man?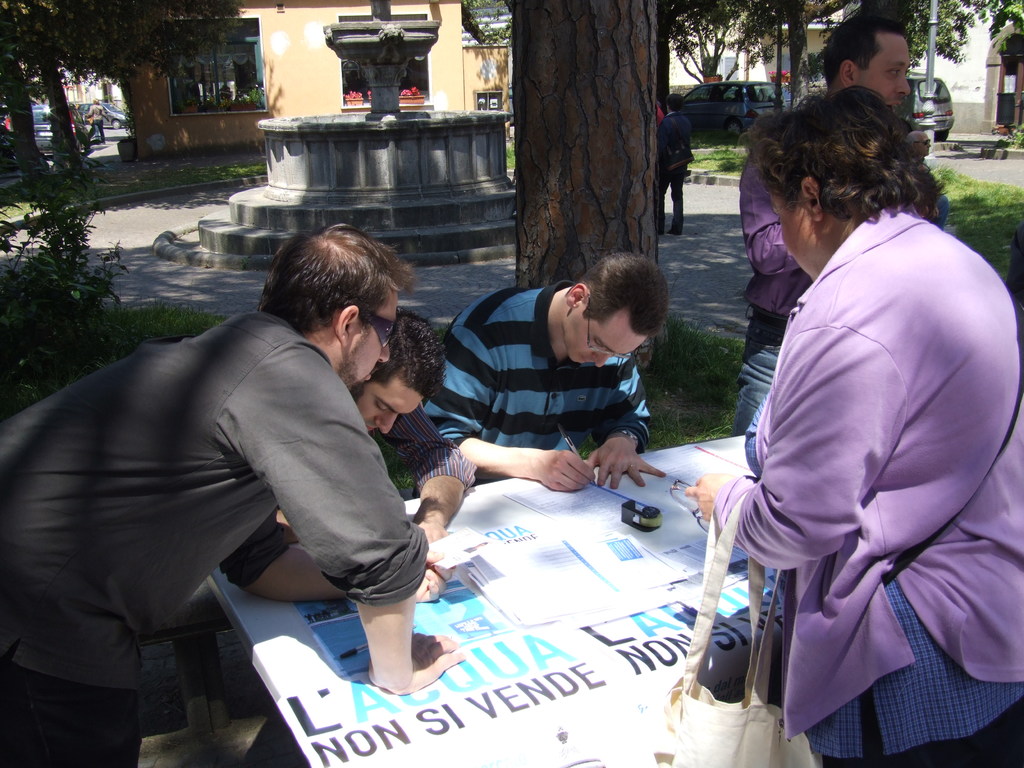
(267,307,479,537)
